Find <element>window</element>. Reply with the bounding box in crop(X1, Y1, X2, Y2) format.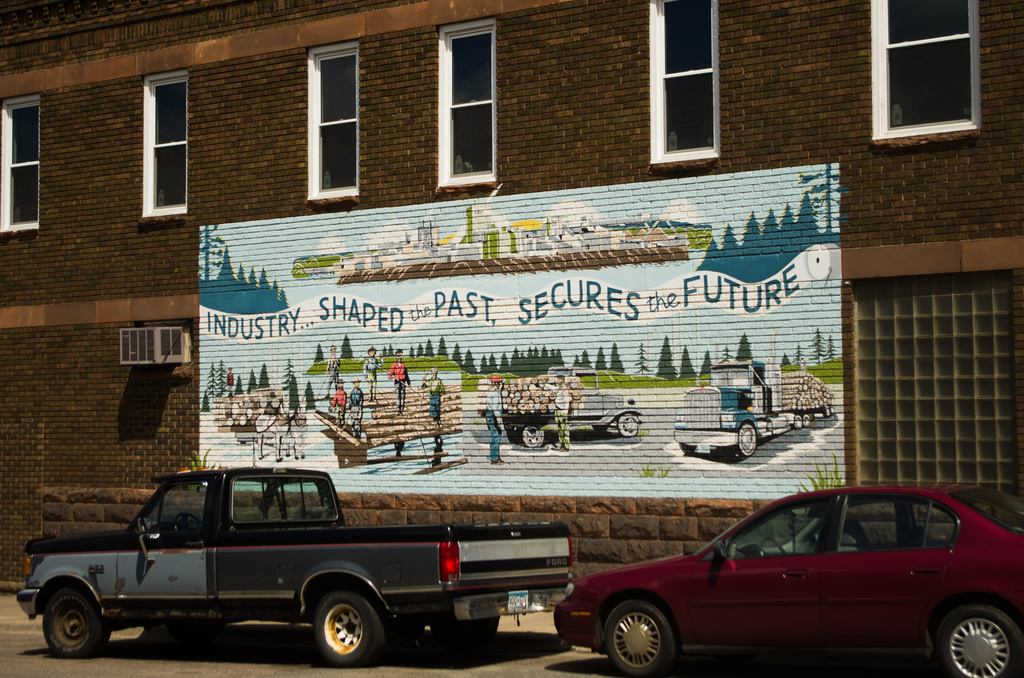
crop(866, 4, 981, 140).
